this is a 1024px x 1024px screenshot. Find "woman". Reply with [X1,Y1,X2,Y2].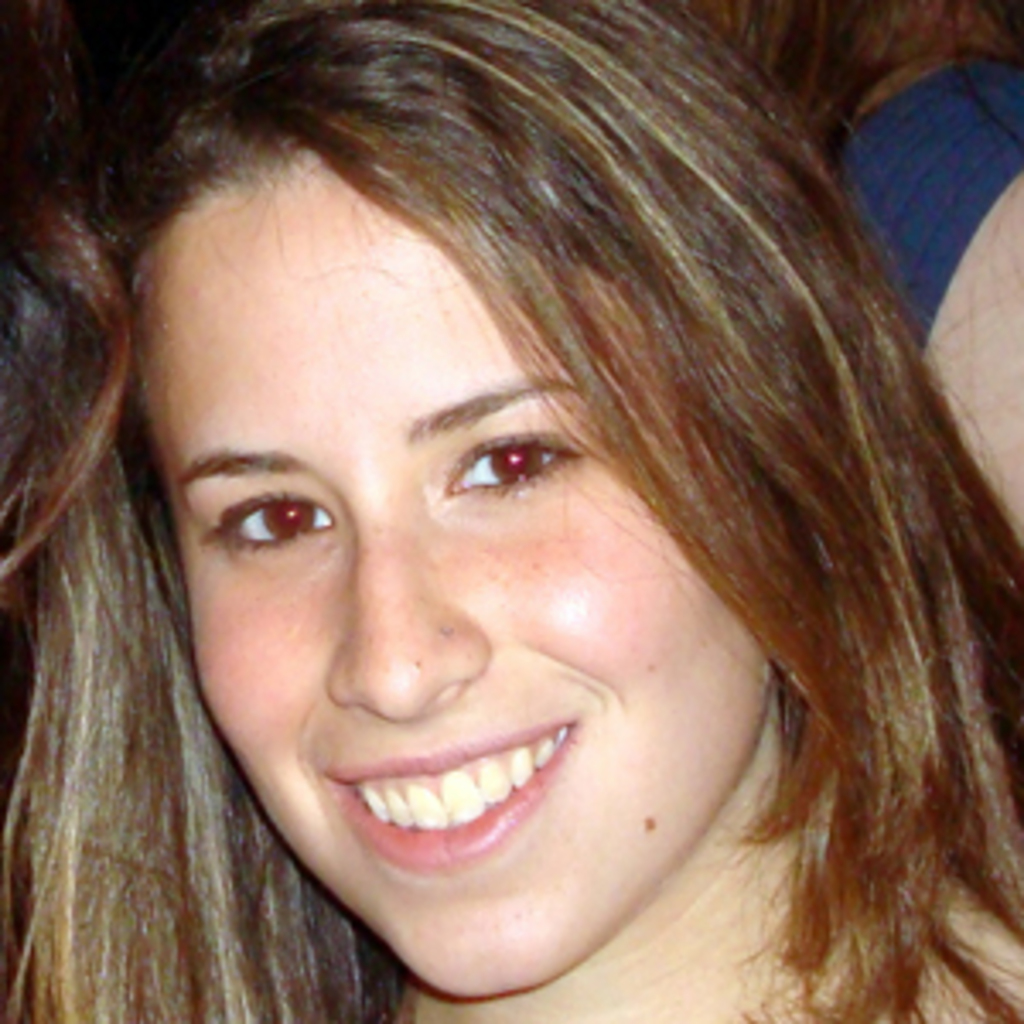
[3,0,1023,1023].
